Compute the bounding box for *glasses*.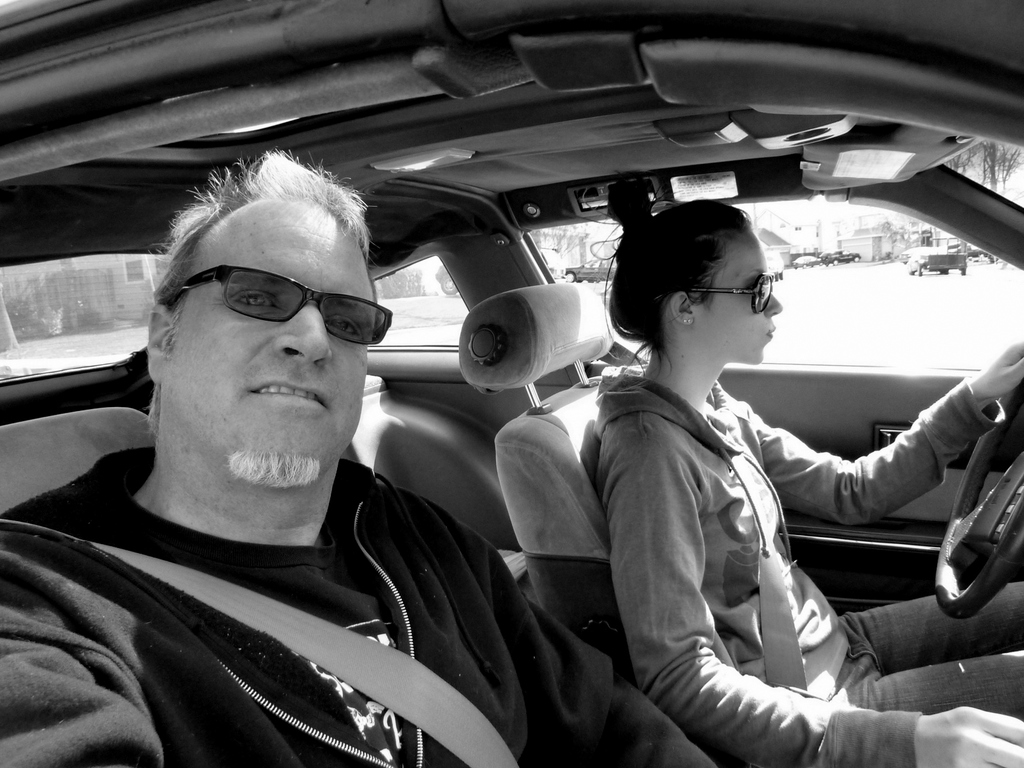
[182, 259, 369, 342].
